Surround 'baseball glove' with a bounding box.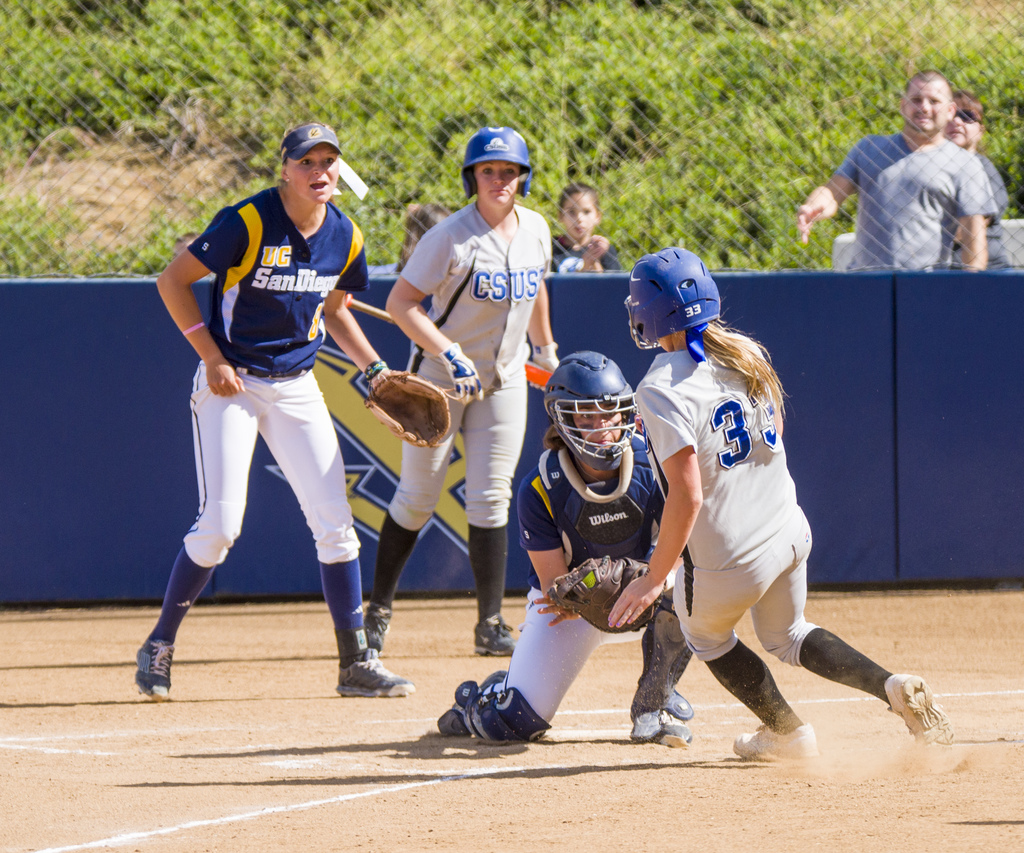
Rect(439, 347, 495, 408).
